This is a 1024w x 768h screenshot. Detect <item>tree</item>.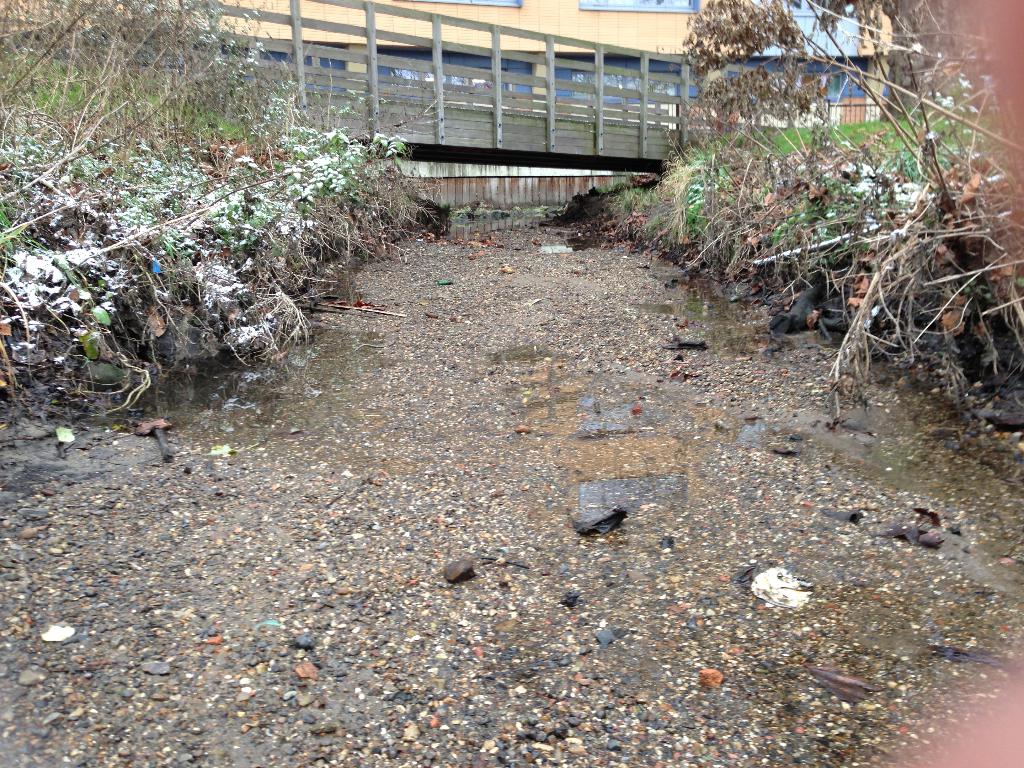
619 0 991 348.
